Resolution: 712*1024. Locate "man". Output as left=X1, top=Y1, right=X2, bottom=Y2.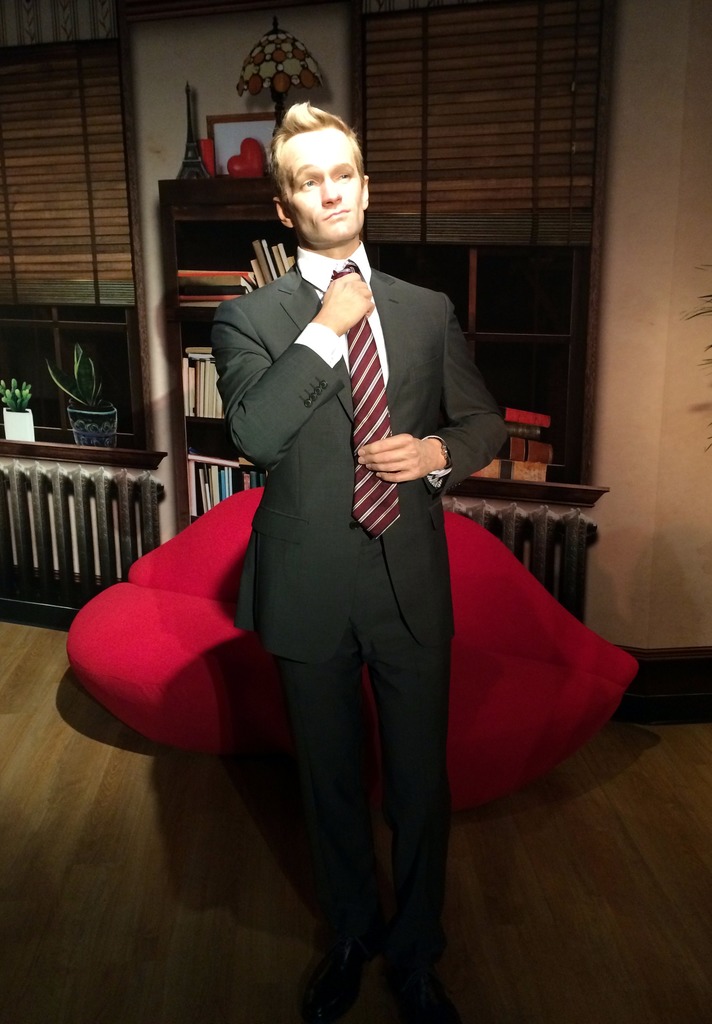
left=184, top=97, right=542, bottom=973.
